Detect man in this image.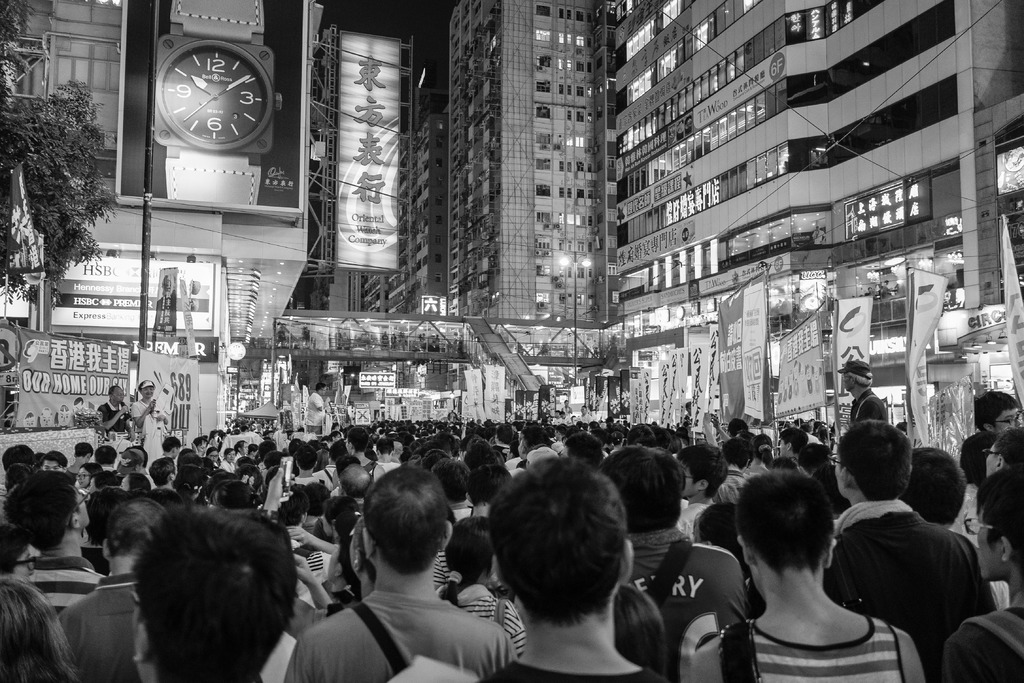
Detection: [60,498,168,682].
